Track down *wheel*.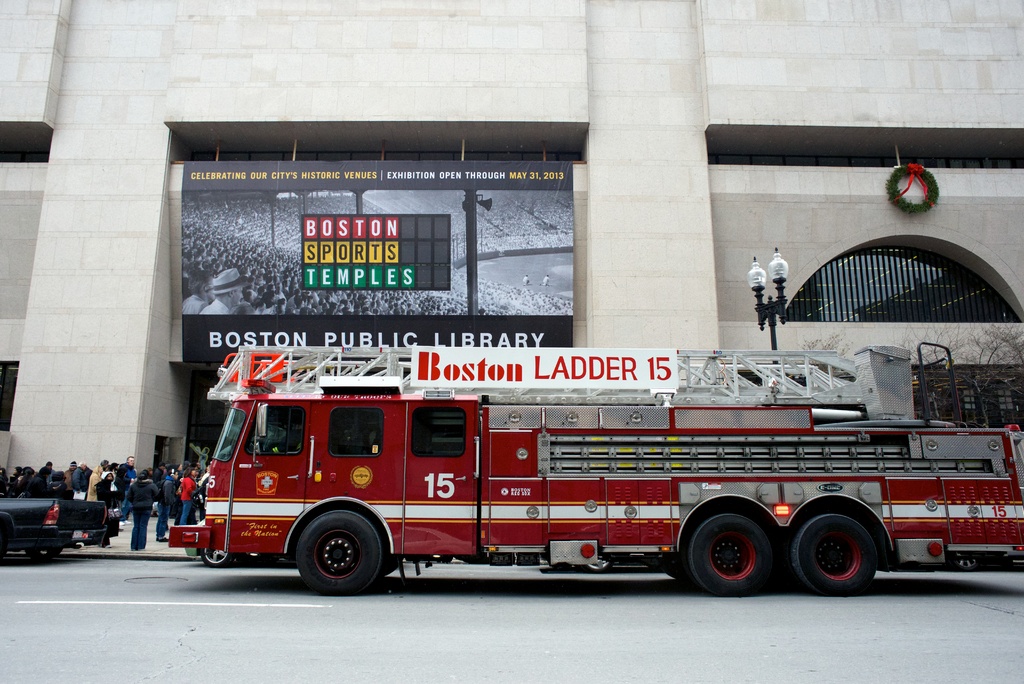
Tracked to bbox(790, 509, 875, 594).
